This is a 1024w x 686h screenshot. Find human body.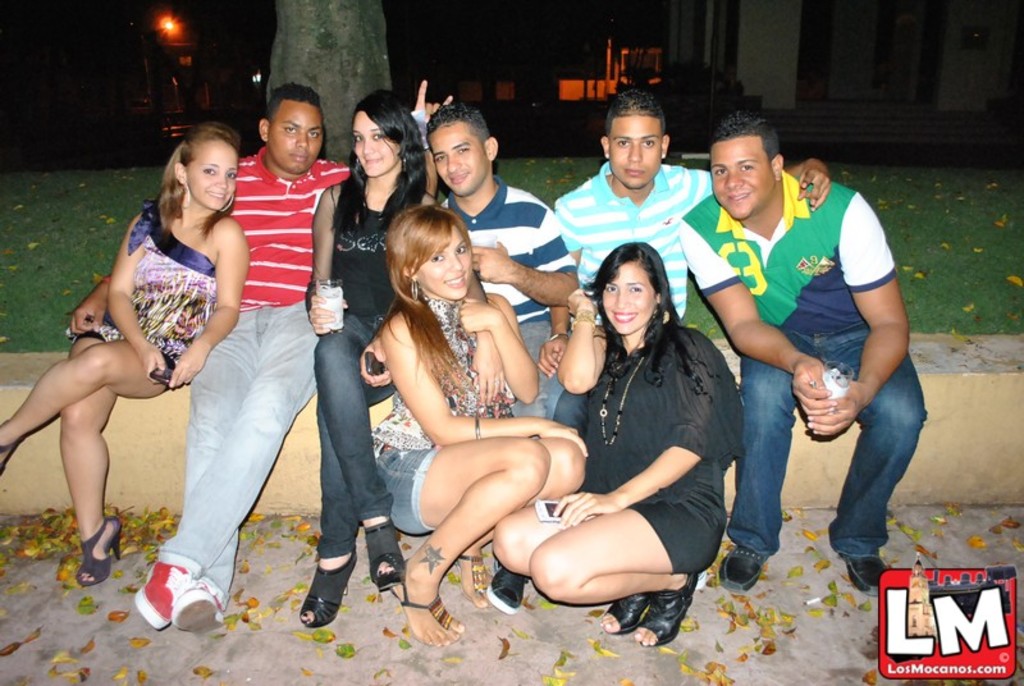
Bounding box: (left=0, top=134, right=253, bottom=576).
